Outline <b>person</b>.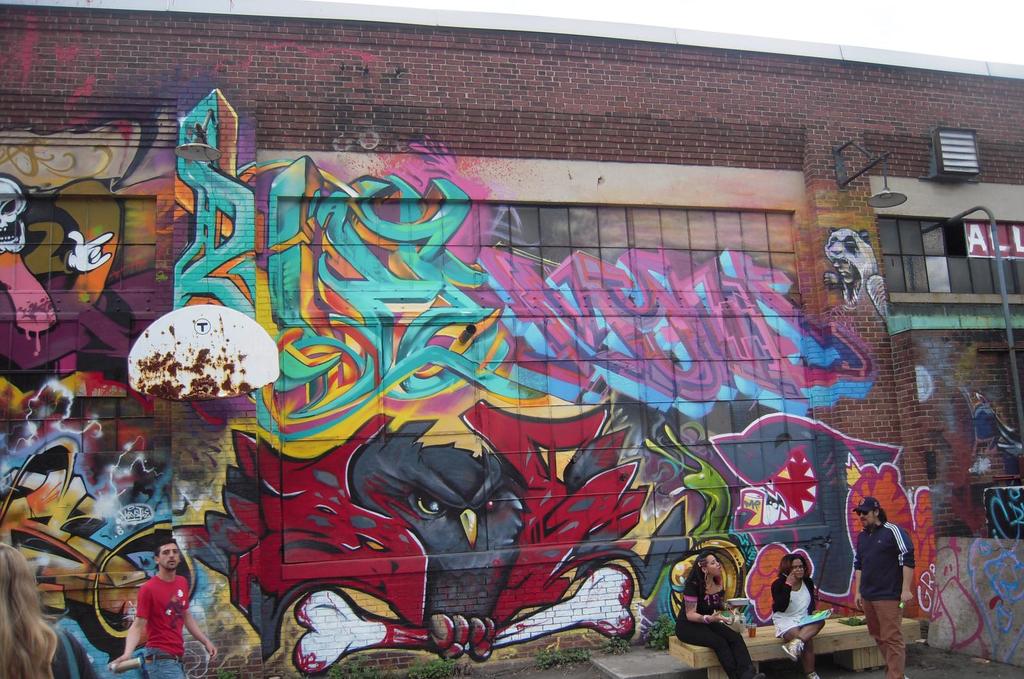
Outline: <region>667, 547, 763, 678</region>.
